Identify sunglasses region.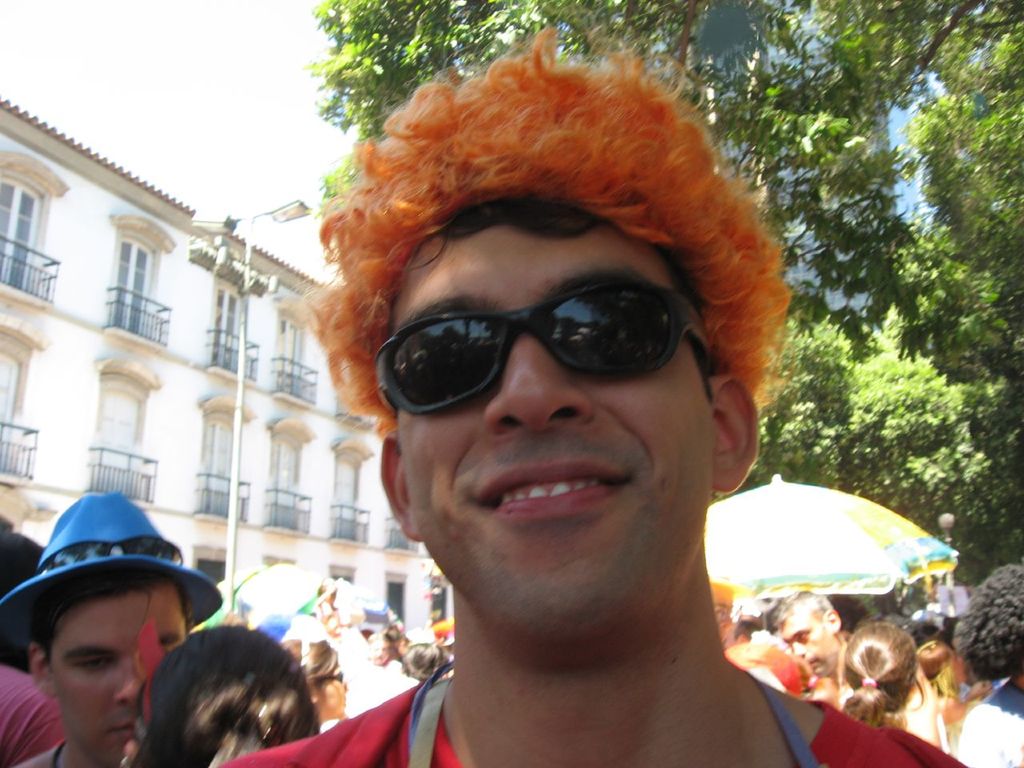
Region: left=31, top=533, right=183, bottom=575.
